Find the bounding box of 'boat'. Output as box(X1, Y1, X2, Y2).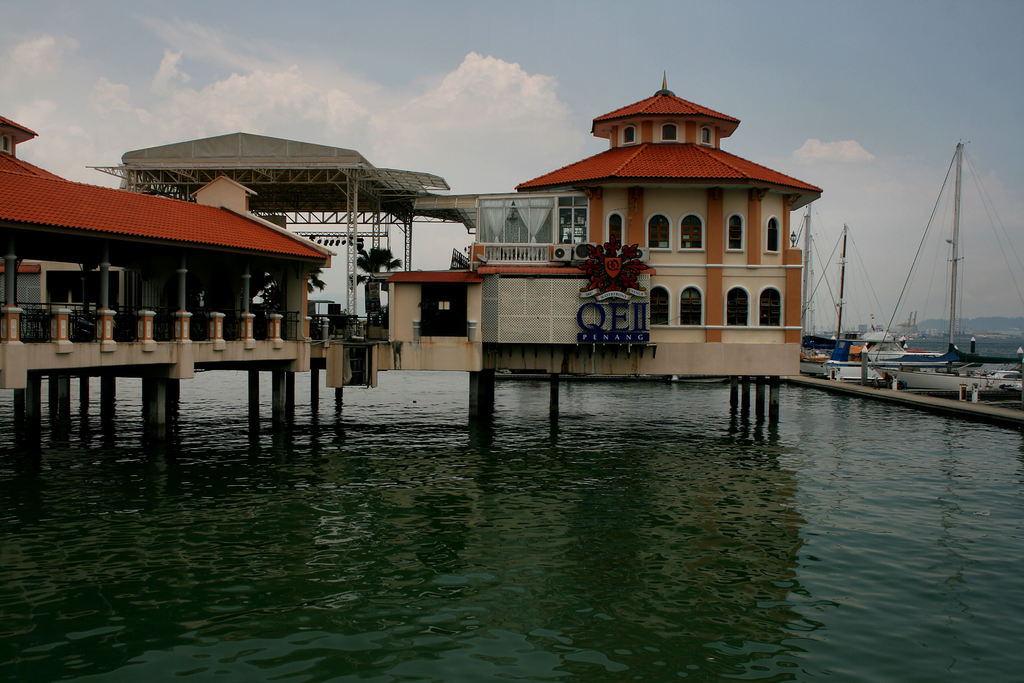
box(823, 331, 952, 386).
